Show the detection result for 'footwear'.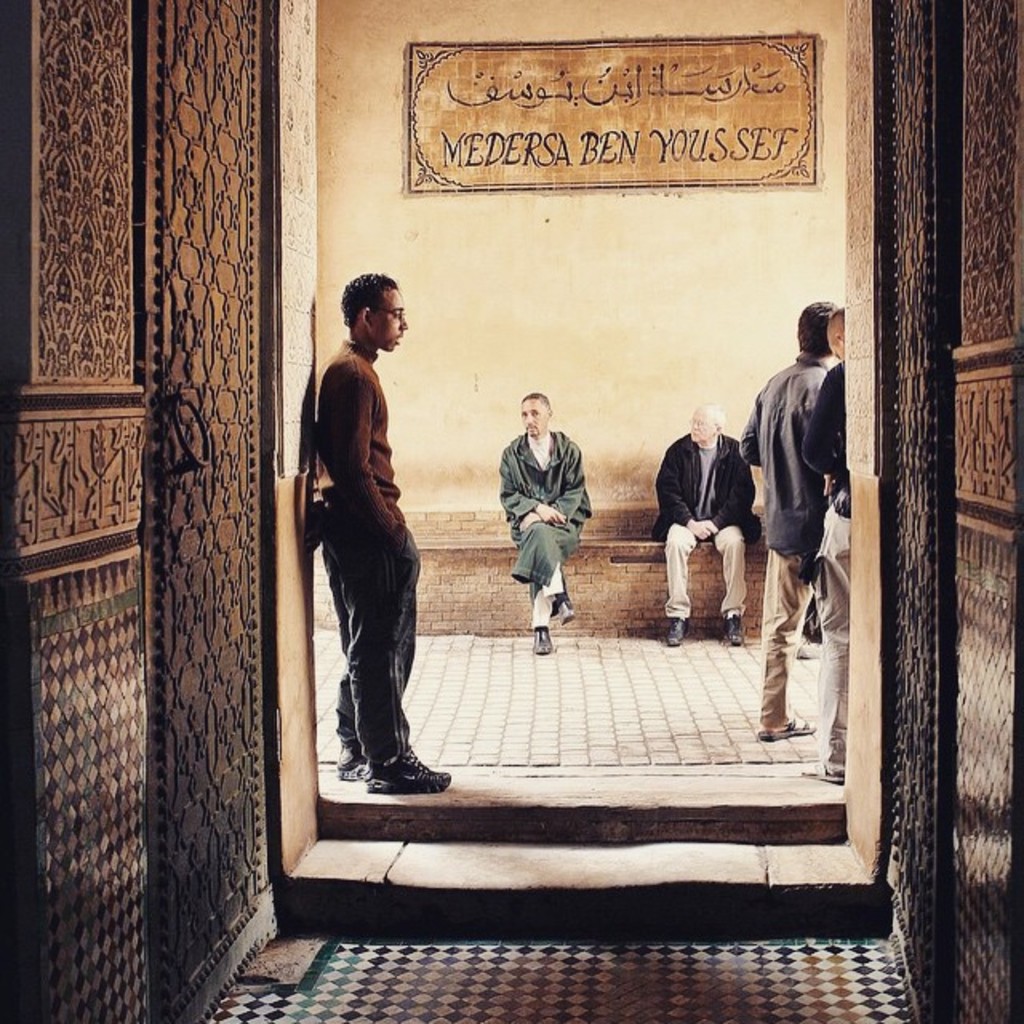
362 758 454 798.
